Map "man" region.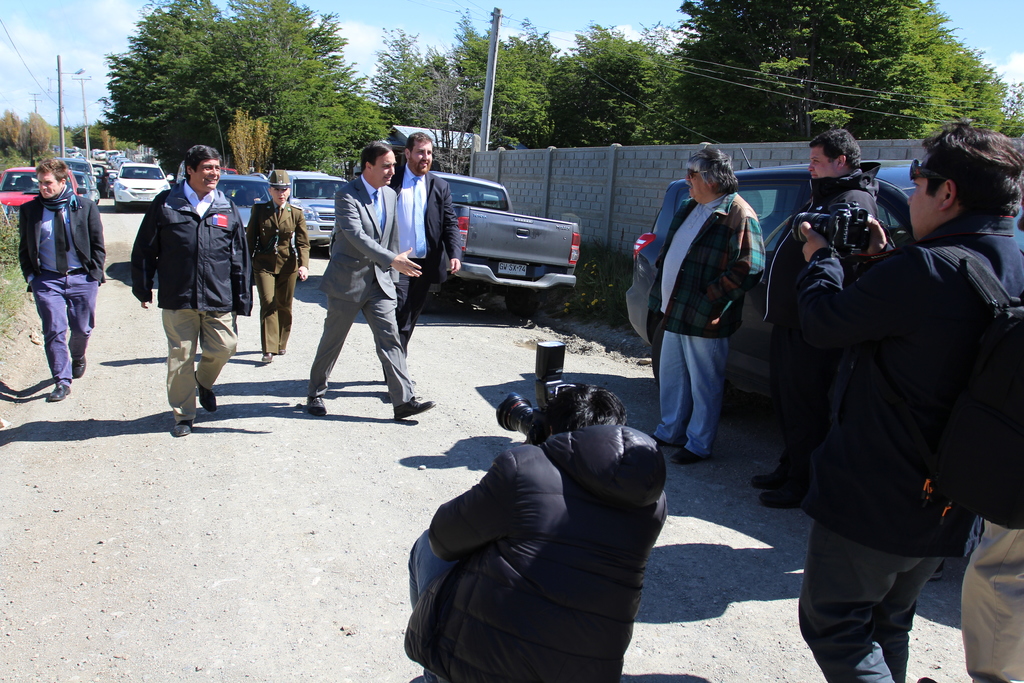
Mapped to (388,128,461,352).
